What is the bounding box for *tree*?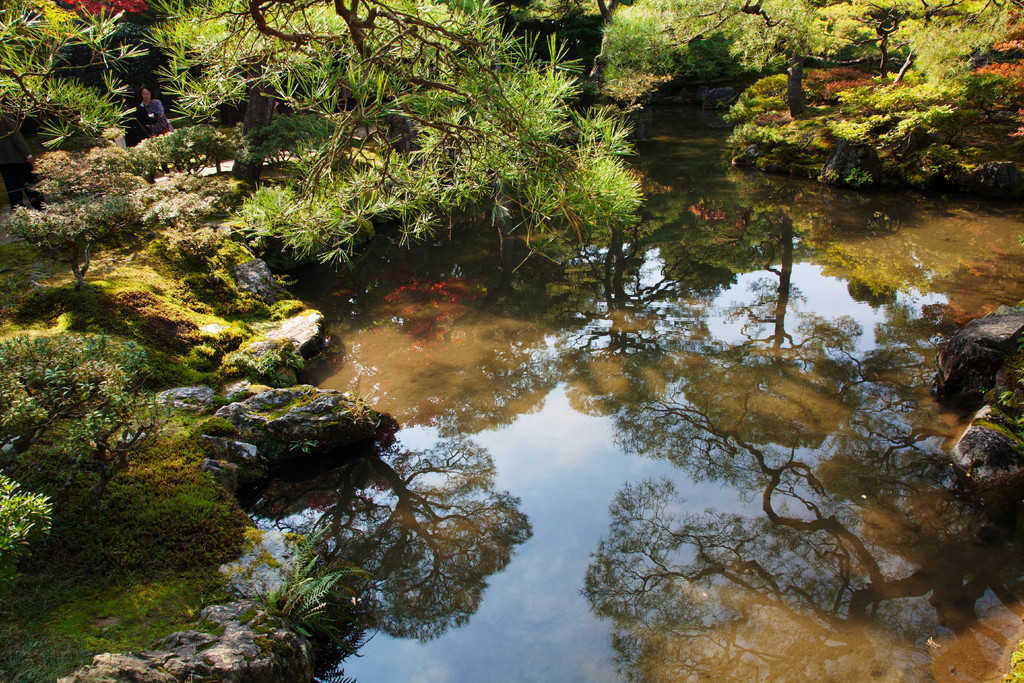
select_region(515, 0, 748, 122).
